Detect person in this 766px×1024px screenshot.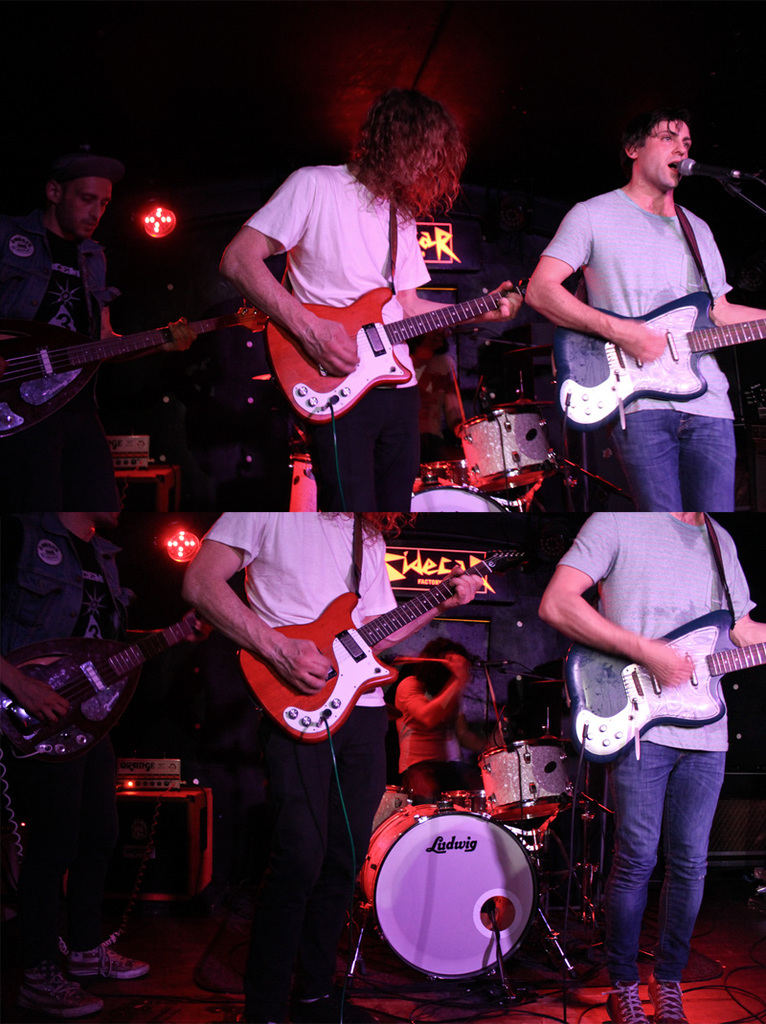
Detection: [0, 158, 197, 512].
